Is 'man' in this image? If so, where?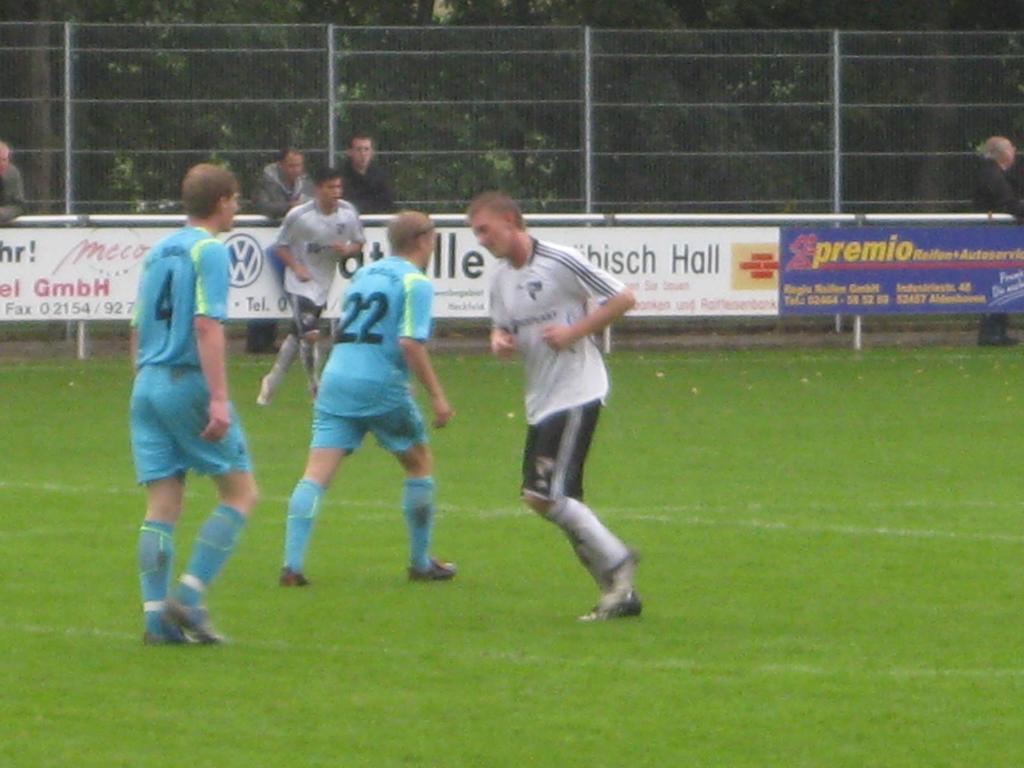
Yes, at (253,150,317,212).
